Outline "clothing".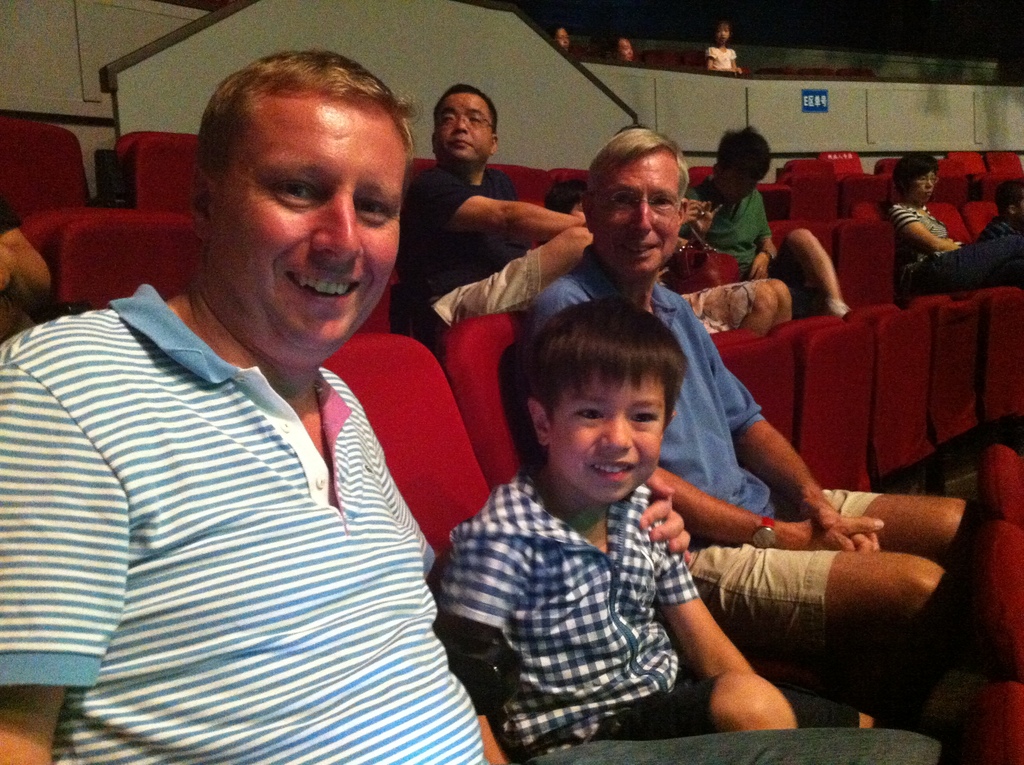
Outline: x1=973, y1=210, x2=1023, y2=238.
